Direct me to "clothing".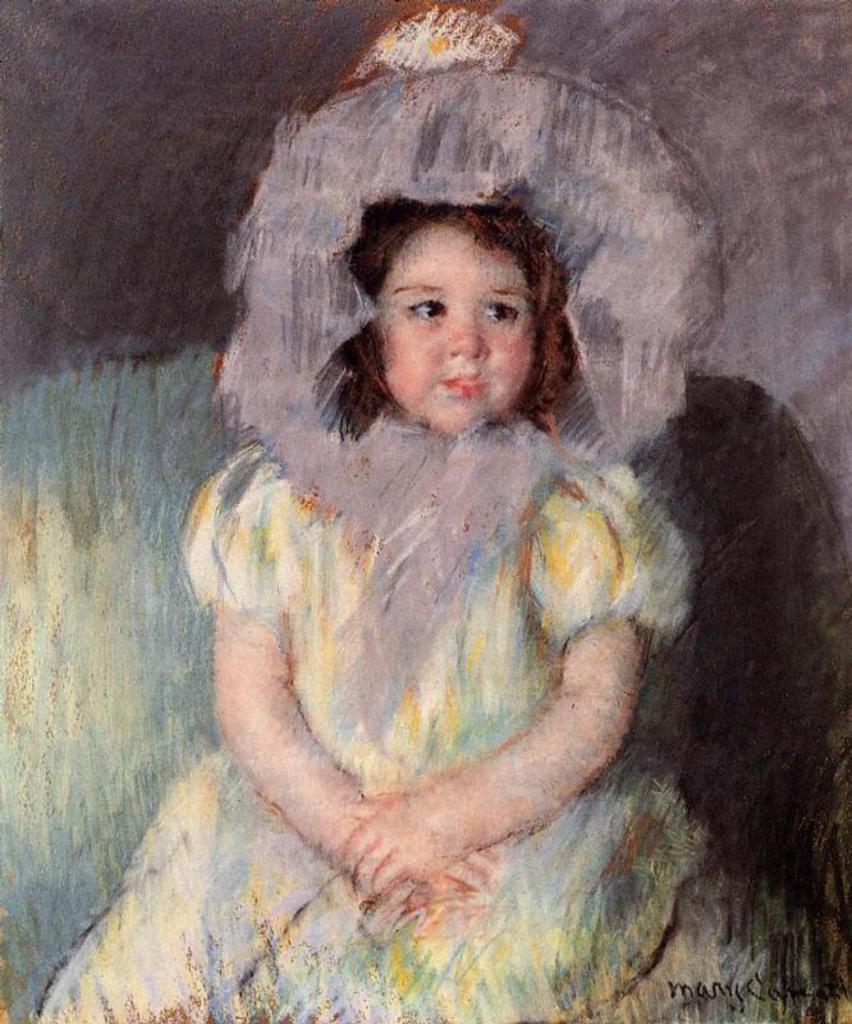
Direction: Rect(40, 422, 695, 1023).
